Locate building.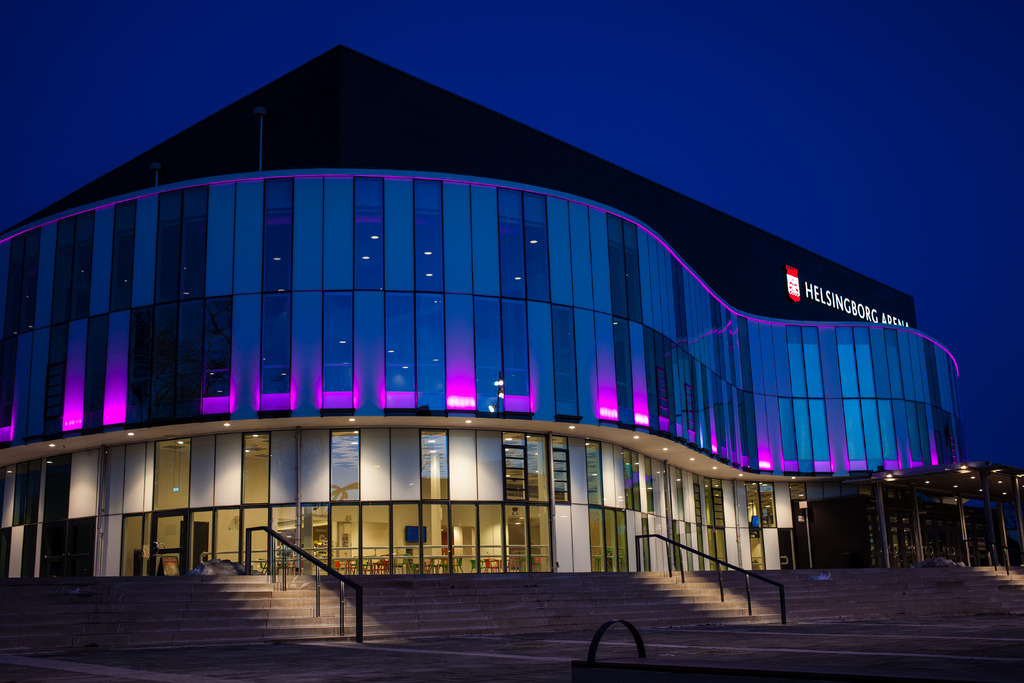
Bounding box: bbox=[2, 42, 1023, 577].
